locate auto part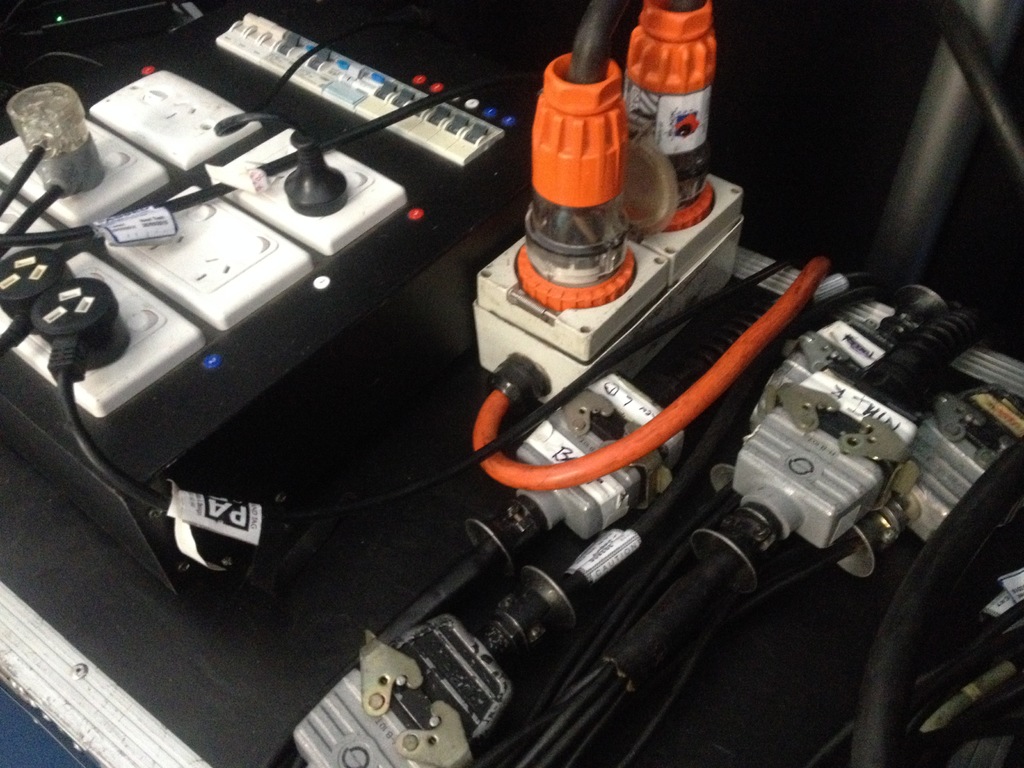
[493,36,647,307]
